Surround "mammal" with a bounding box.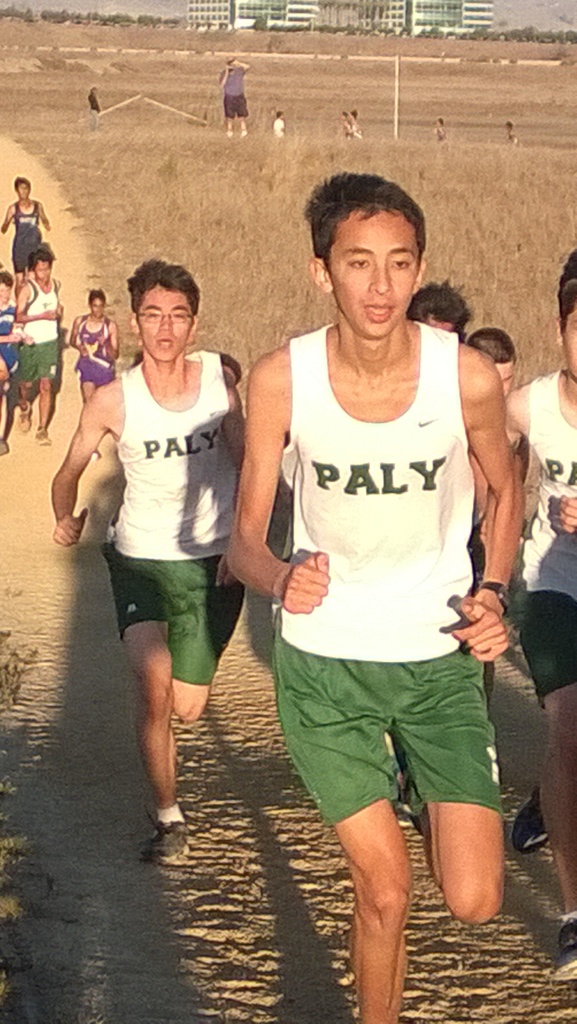
(470,324,521,394).
